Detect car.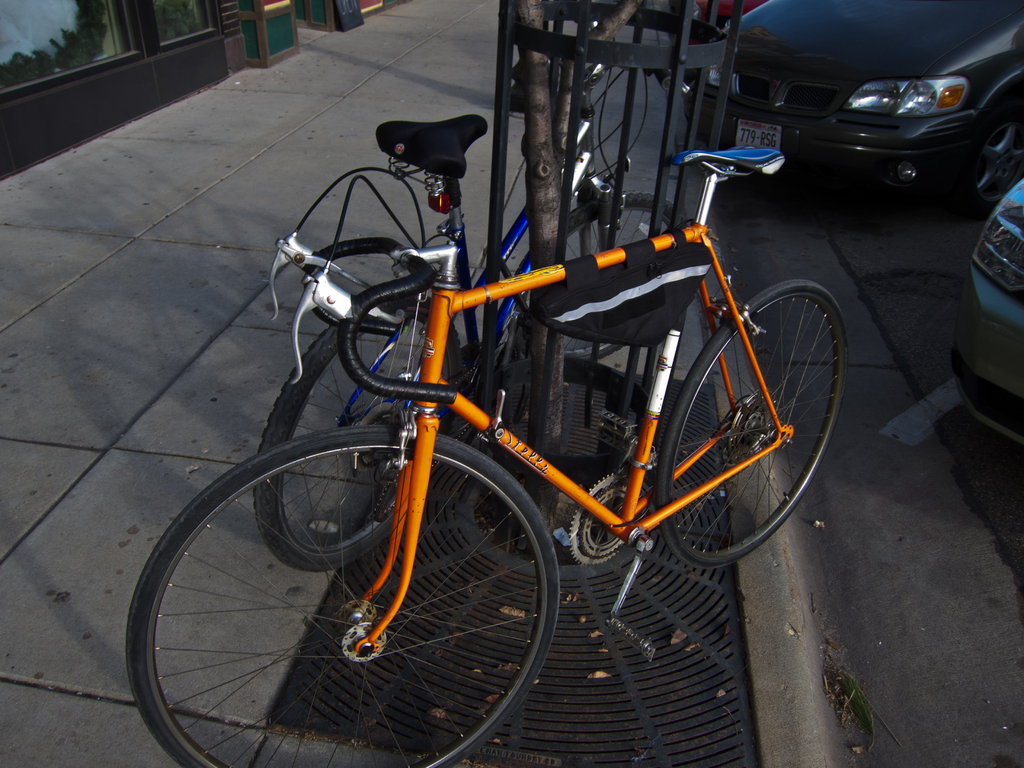
Detected at detection(682, 0, 1023, 212).
